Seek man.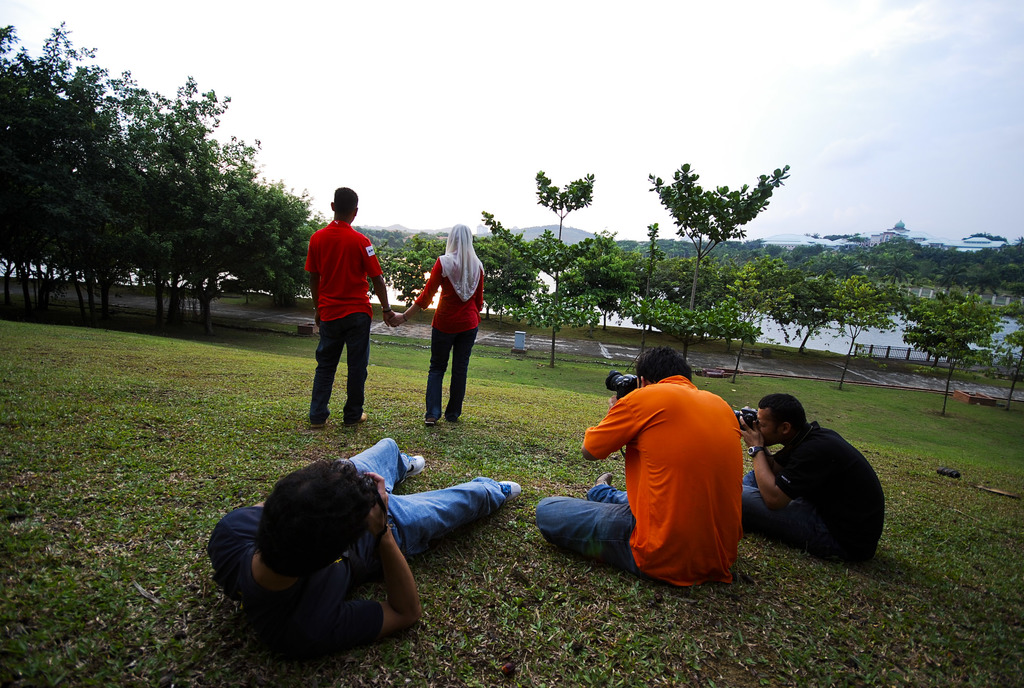
535, 344, 749, 597.
